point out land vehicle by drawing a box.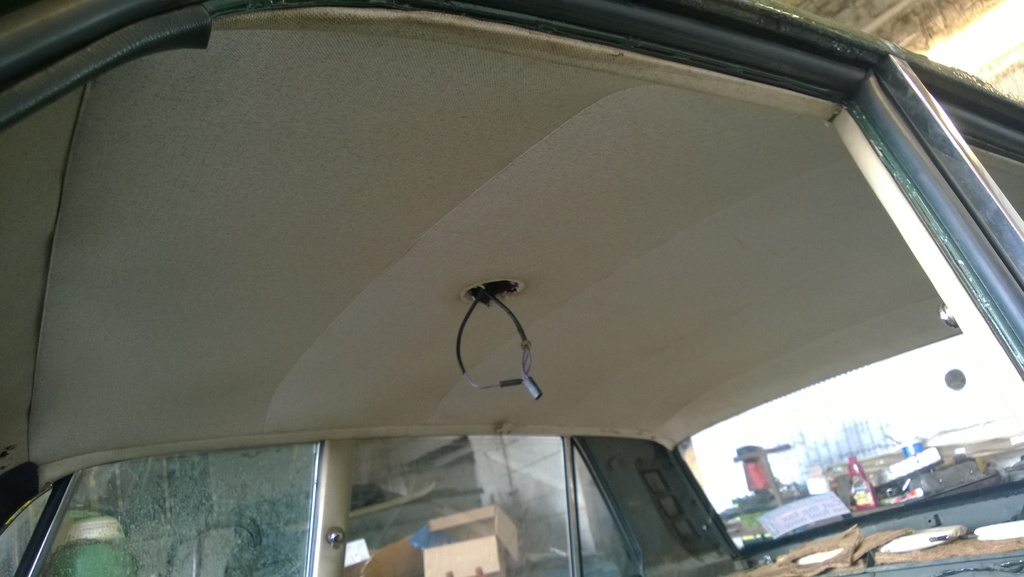
33/0/949/576.
